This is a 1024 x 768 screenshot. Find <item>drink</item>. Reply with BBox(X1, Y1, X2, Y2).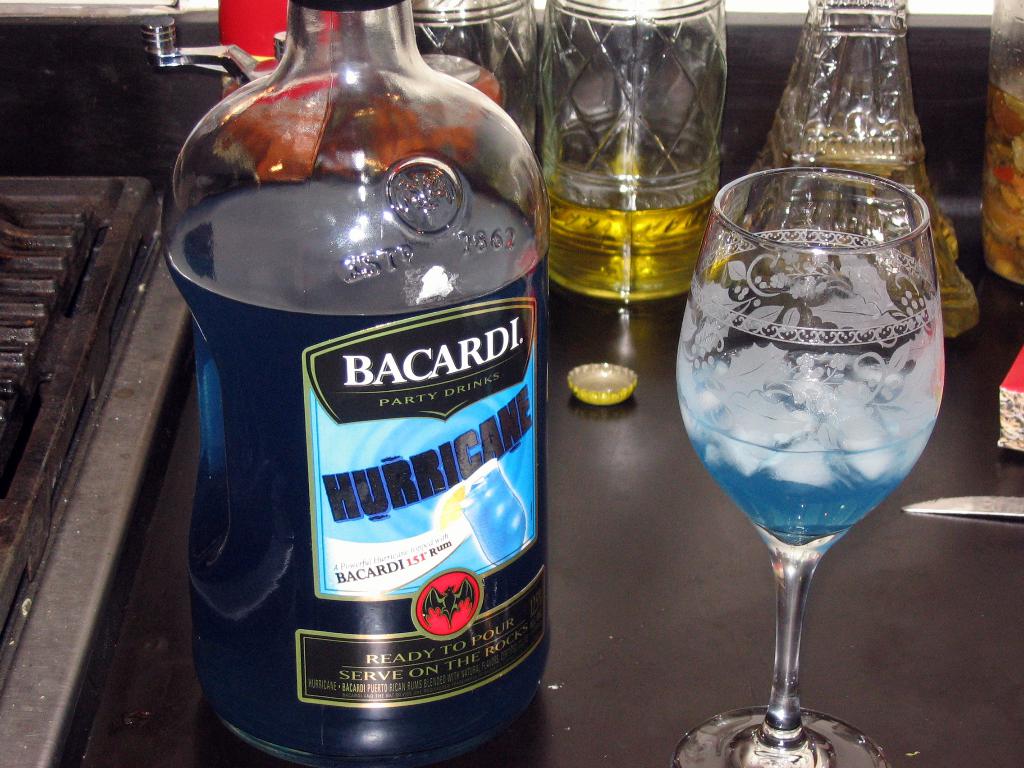
BBox(156, 23, 557, 767).
